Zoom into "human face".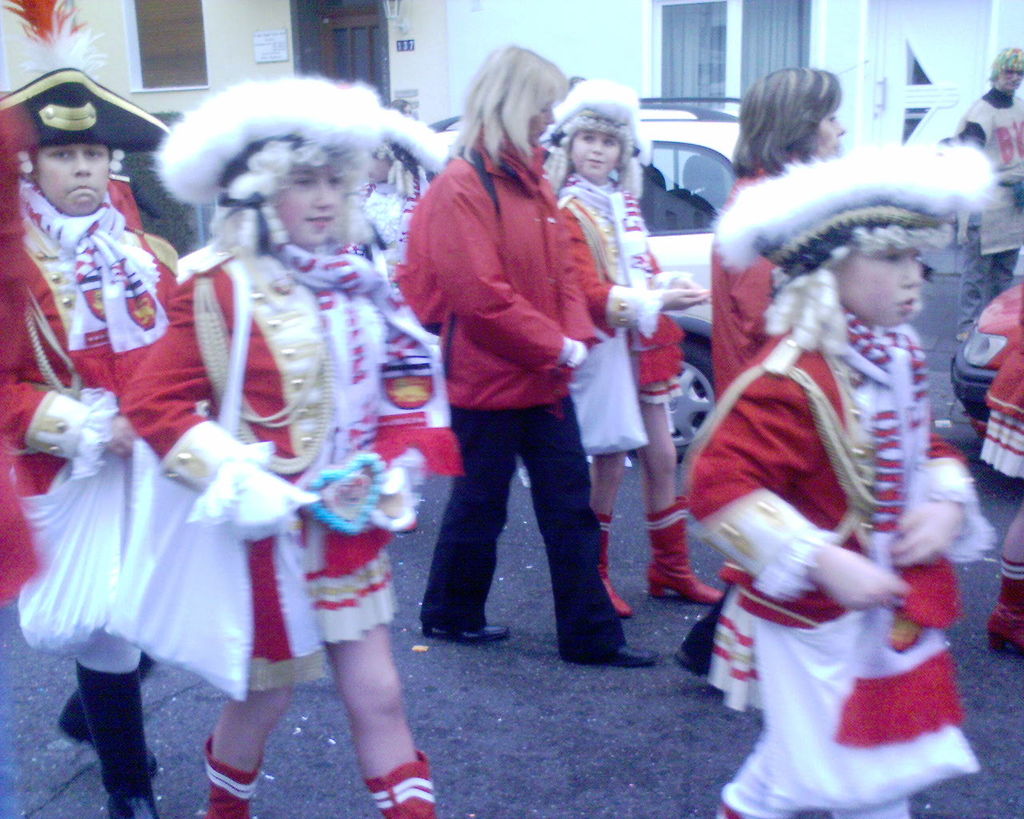
Zoom target: 838 251 918 326.
